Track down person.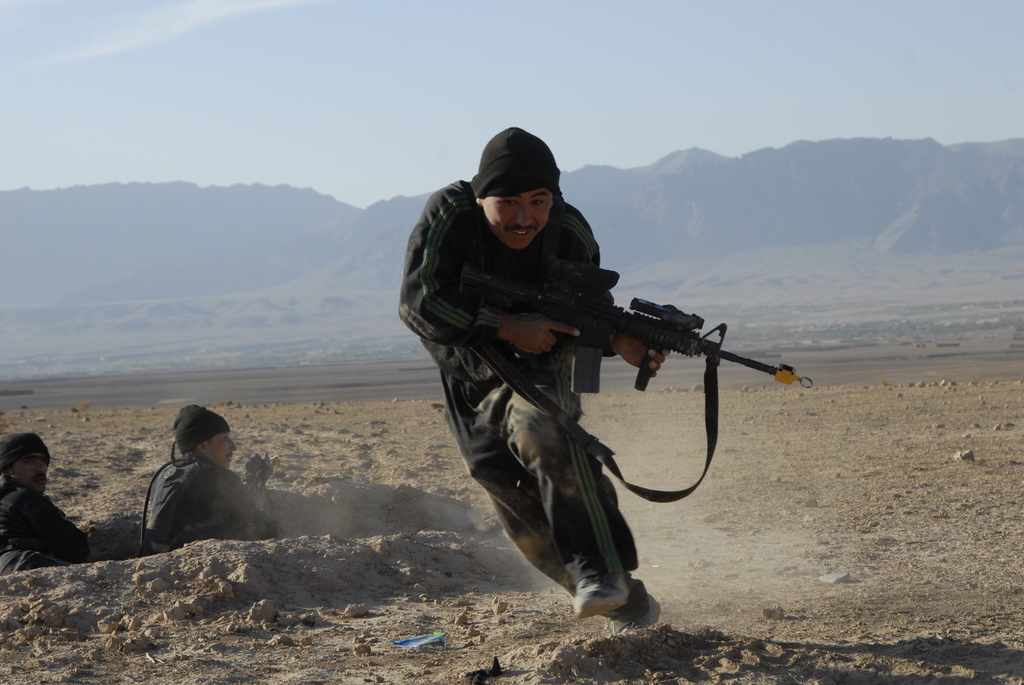
Tracked to bbox(0, 432, 92, 571).
